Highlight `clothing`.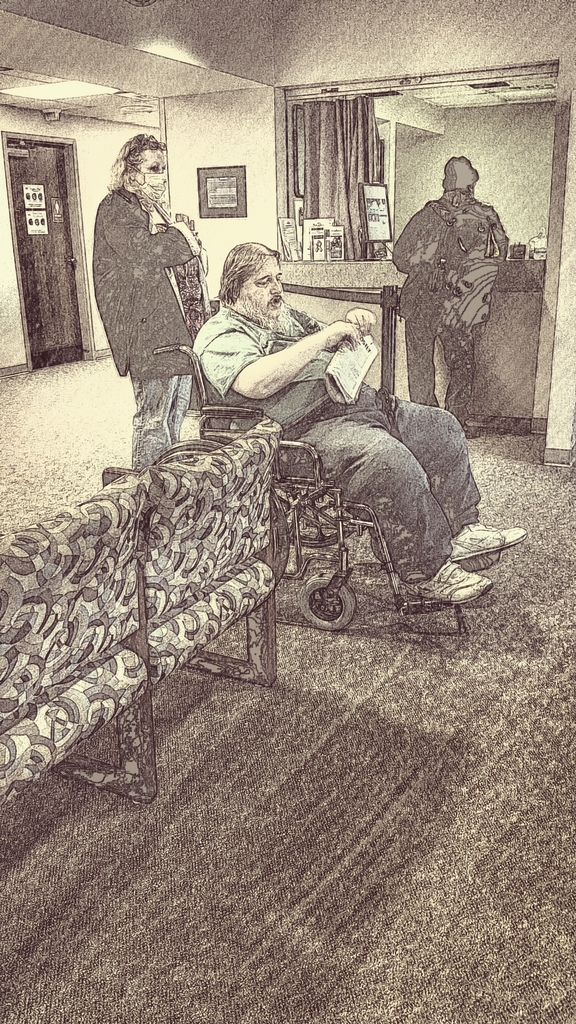
Highlighted region: (410, 323, 494, 435).
